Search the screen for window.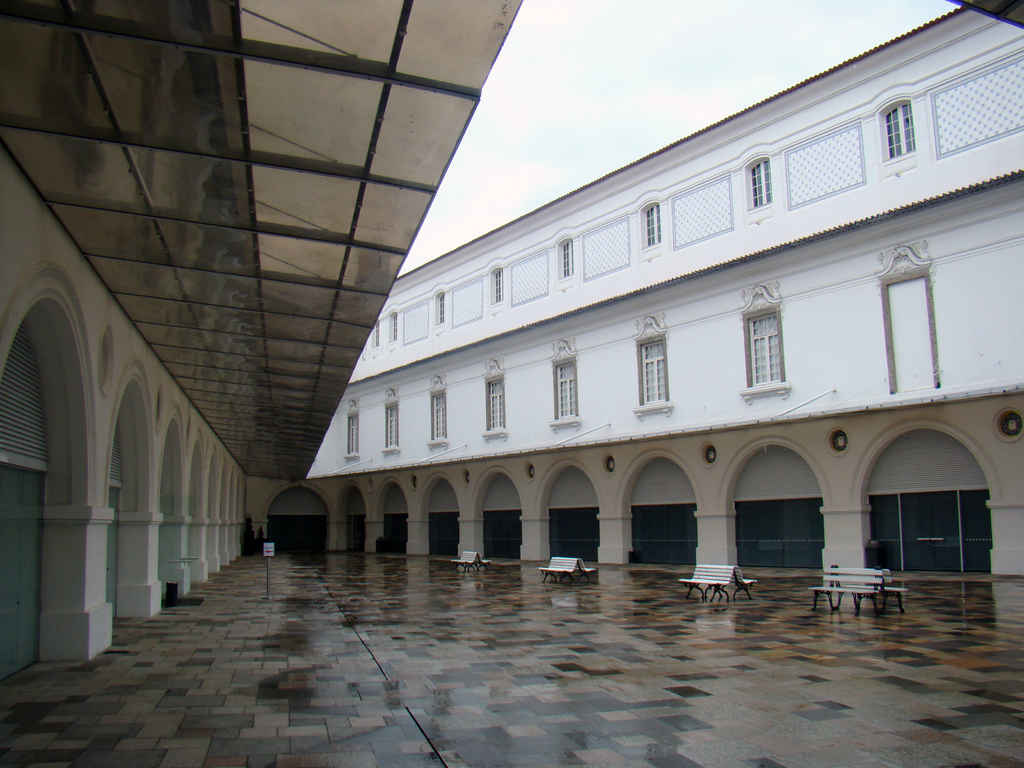
Found at [493,268,505,304].
